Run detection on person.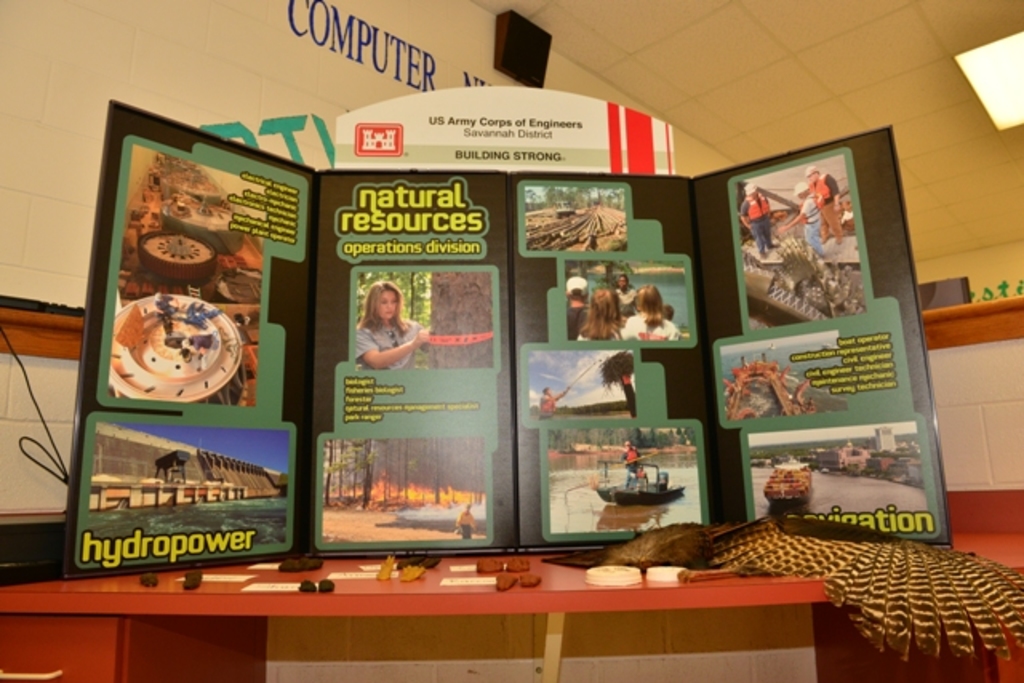
Result: x1=787, y1=184, x2=826, y2=261.
